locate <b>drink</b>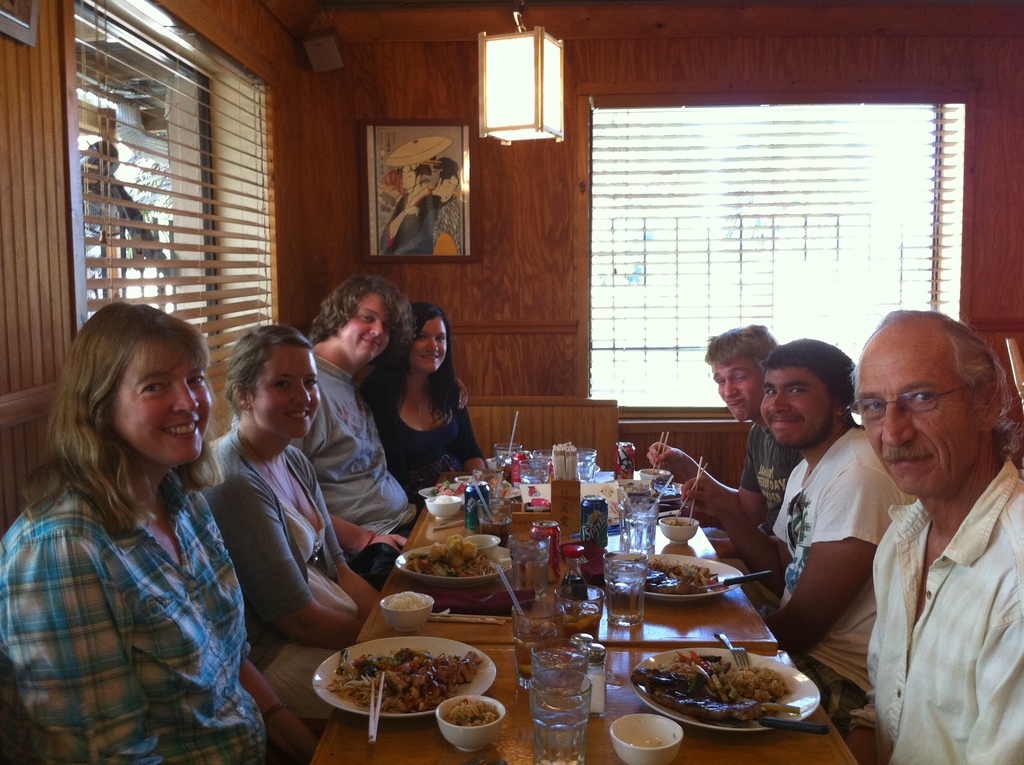
(529, 614, 607, 752)
